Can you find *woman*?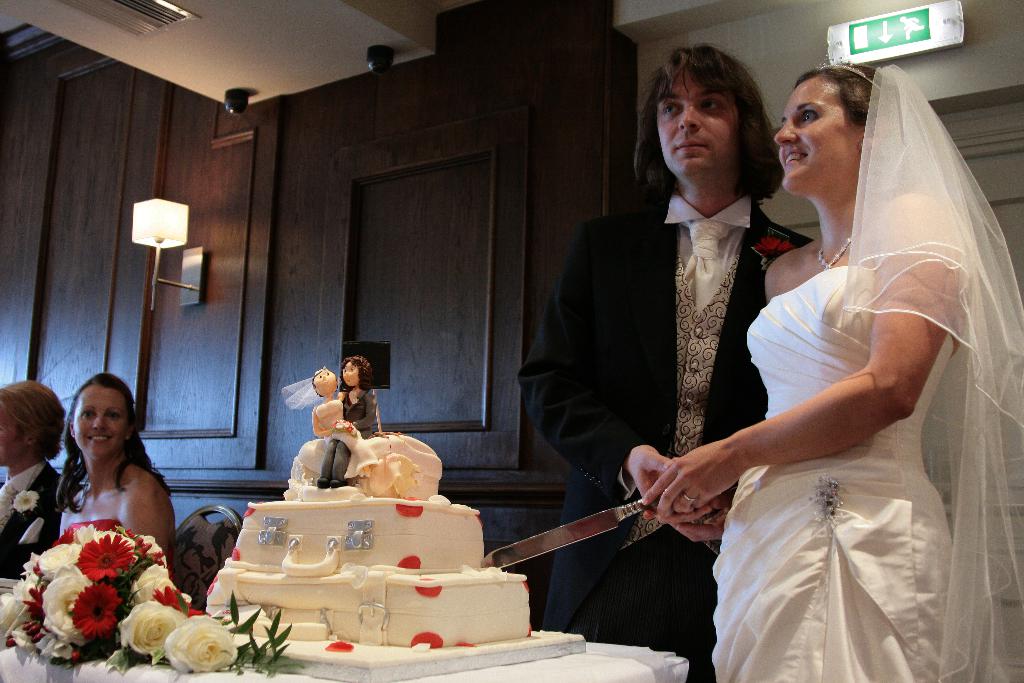
Yes, bounding box: {"left": 697, "top": 61, "right": 992, "bottom": 682}.
